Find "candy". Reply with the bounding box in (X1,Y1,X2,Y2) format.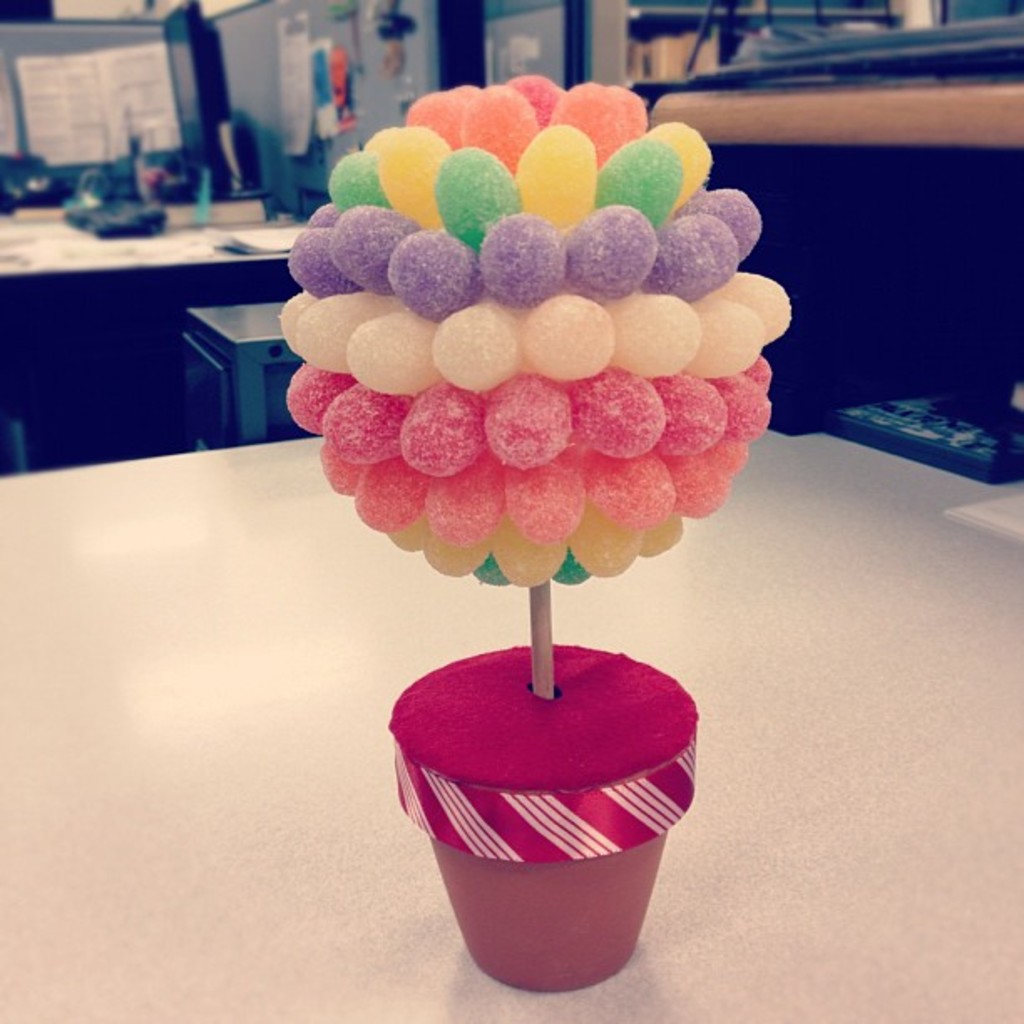
(463,212,559,313).
